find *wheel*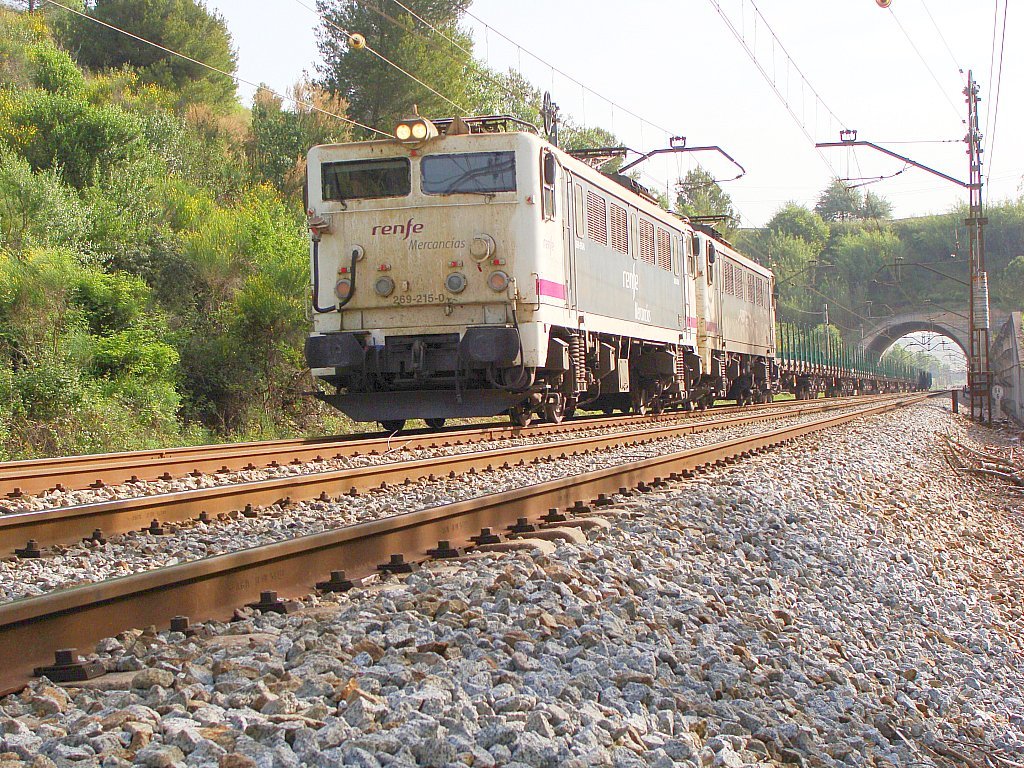
locate(601, 407, 613, 414)
